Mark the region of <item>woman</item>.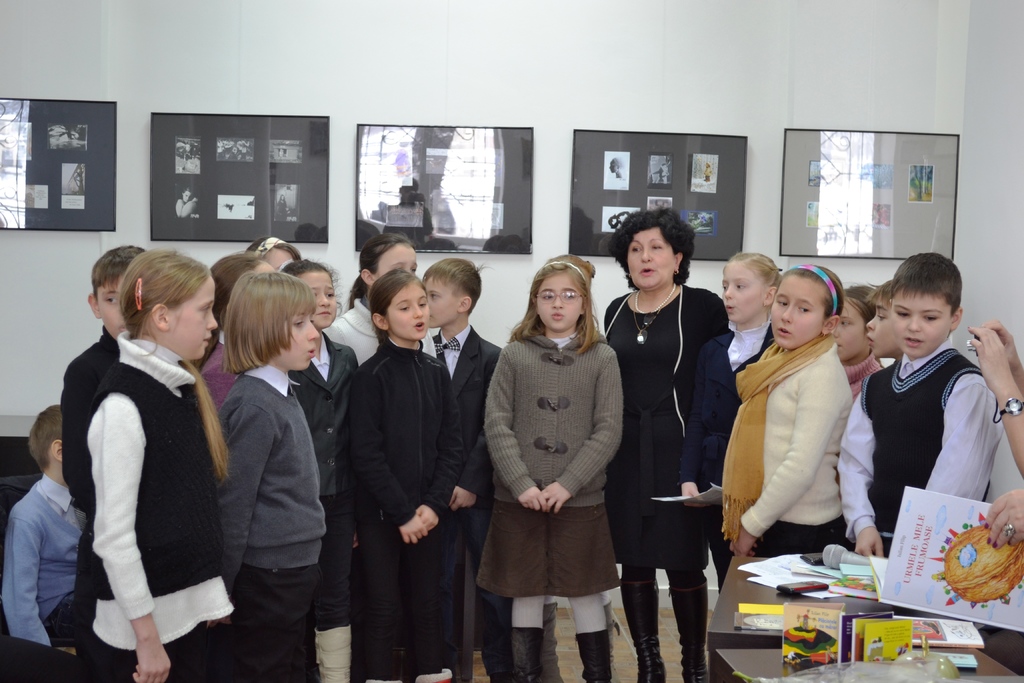
Region: 609, 226, 740, 666.
